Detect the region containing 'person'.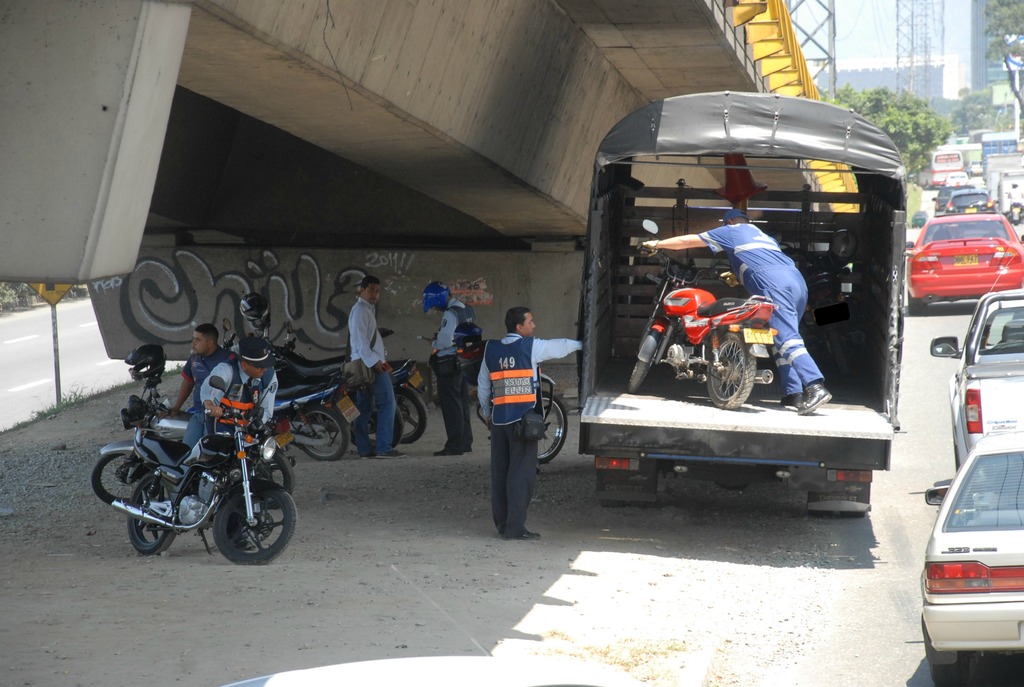
Rect(200, 331, 279, 435).
